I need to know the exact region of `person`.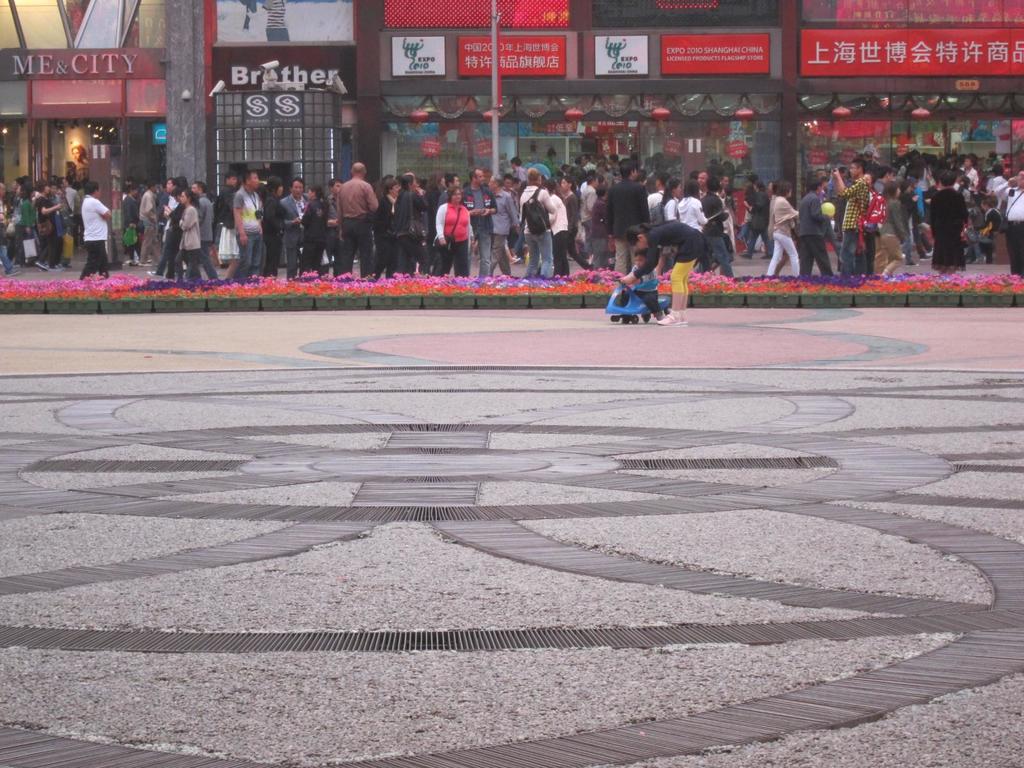
Region: 245,0,289,40.
